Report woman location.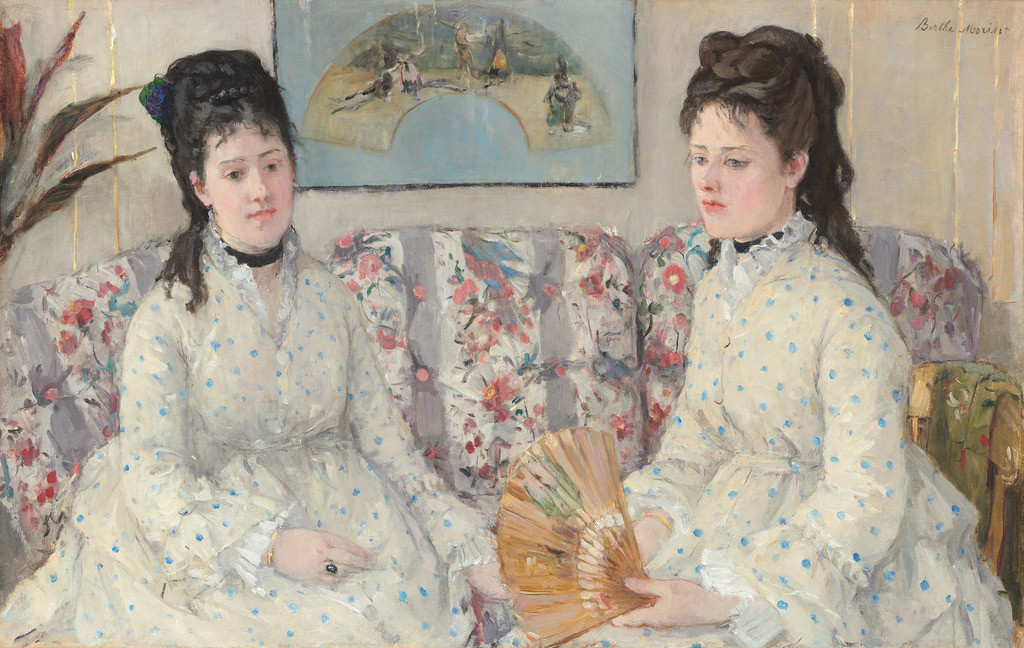
Report: (576,42,954,647).
